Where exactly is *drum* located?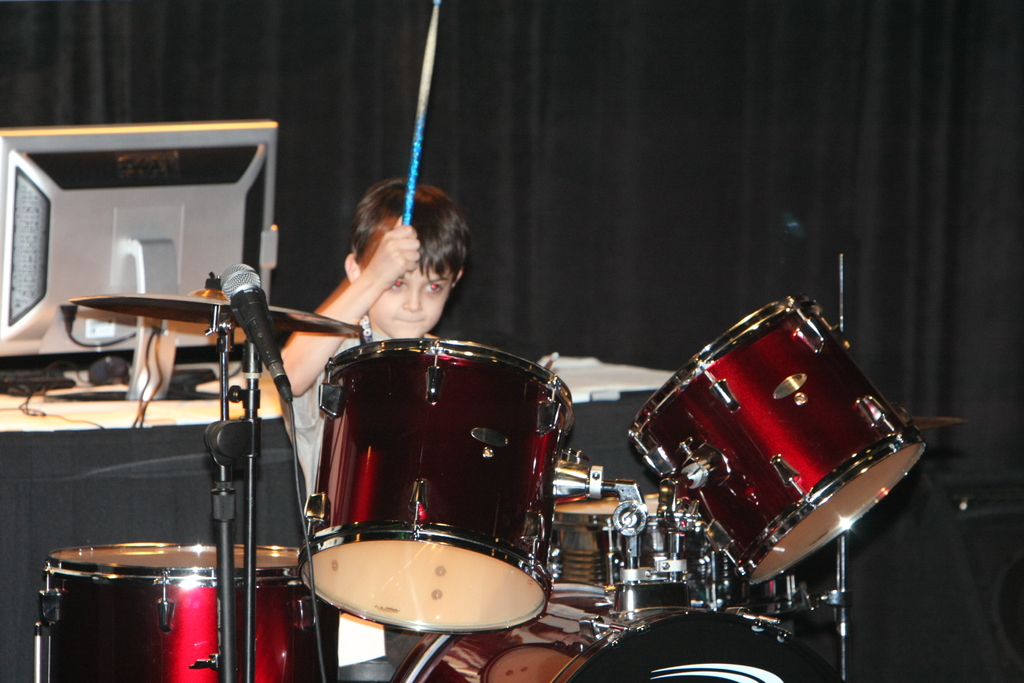
Its bounding box is [294, 340, 569, 636].
